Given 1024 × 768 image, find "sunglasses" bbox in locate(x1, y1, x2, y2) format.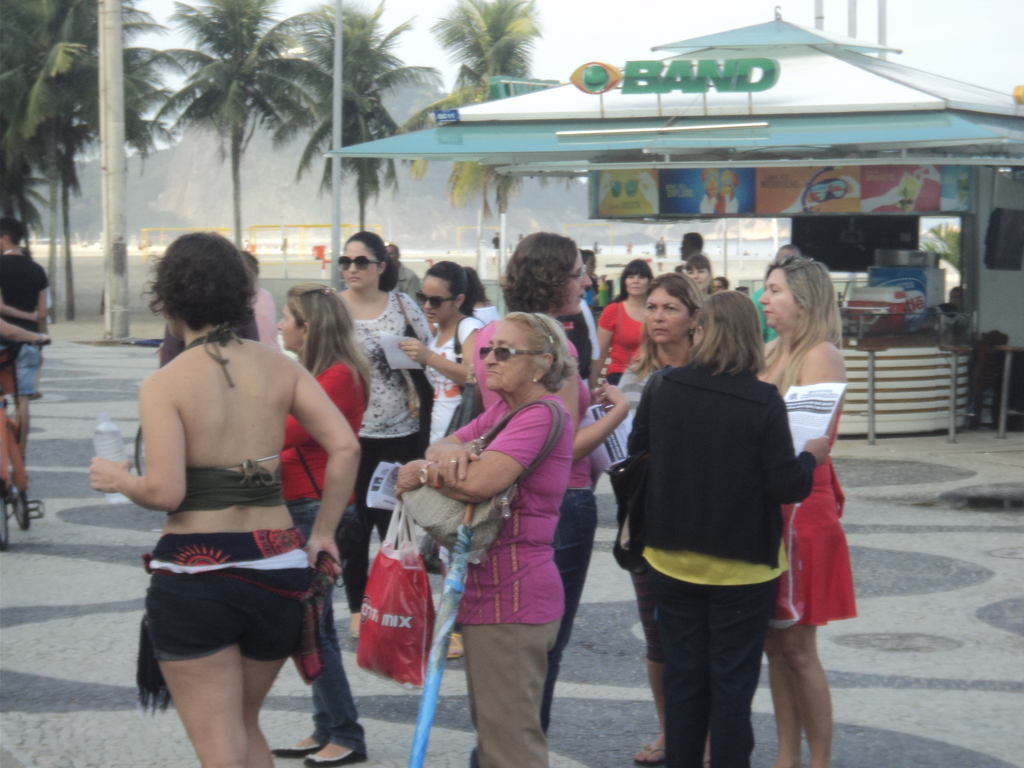
locate(340, 255, 382, 273).
